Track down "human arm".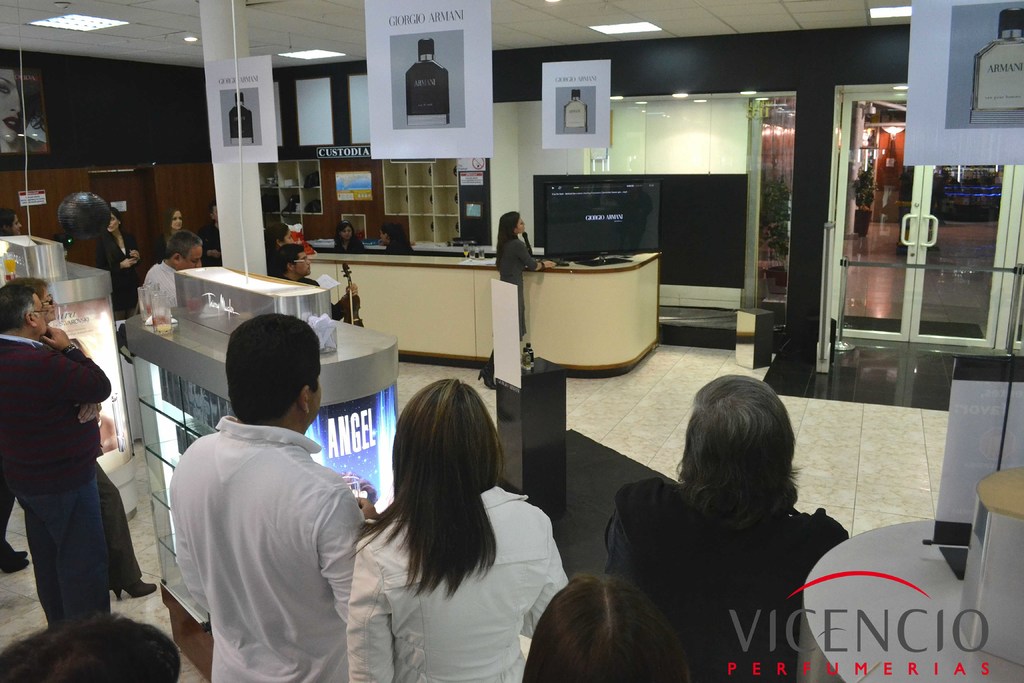
Tracked to <bbox>314, 485, 380, 620</bbox>.
